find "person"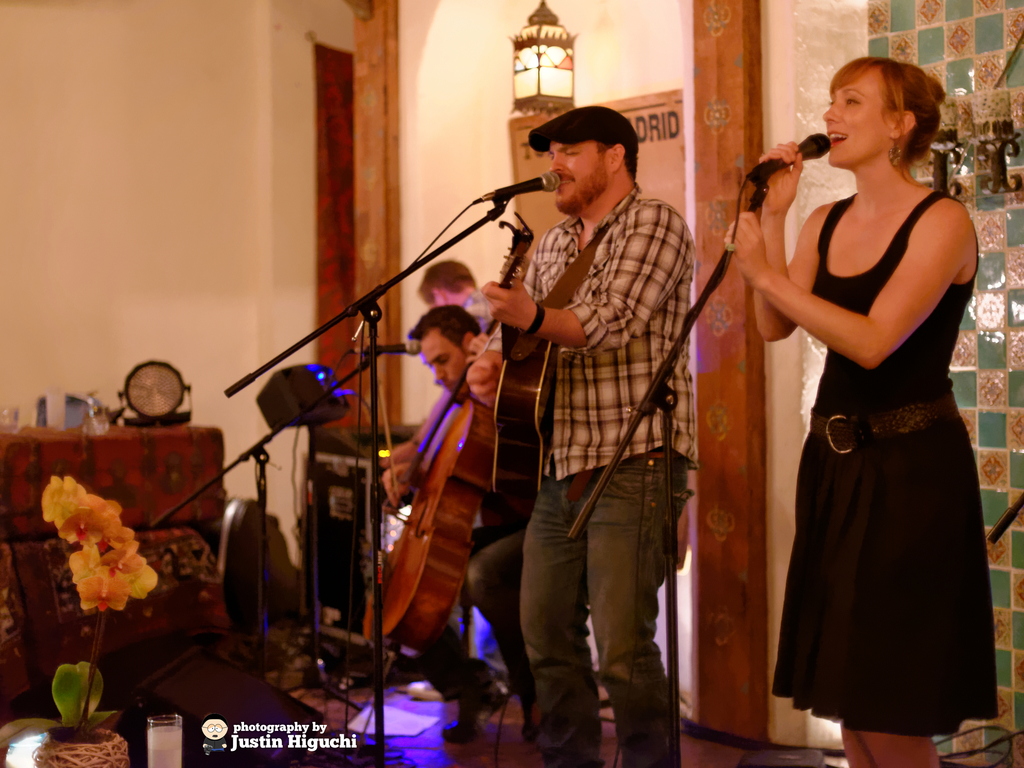
[left=465, top=102, right=700, bottom=767]
